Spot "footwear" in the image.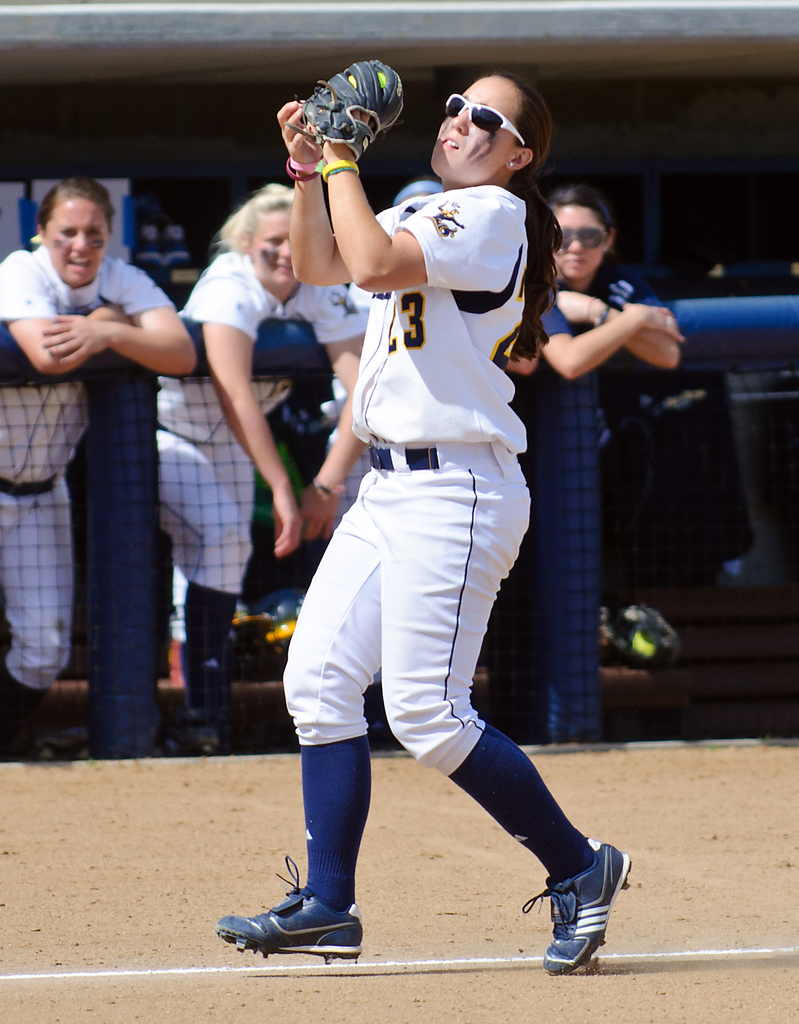
"footwear" found at bbox(518, 836, 630, 973).
